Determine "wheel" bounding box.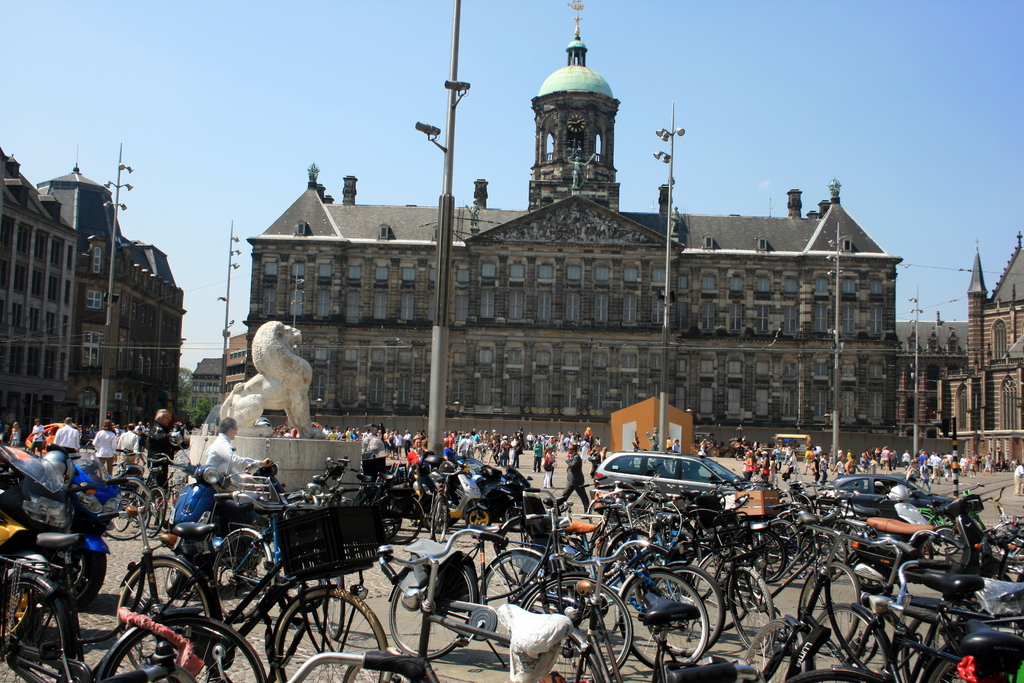
Determined: [x1=589, y1=500, x2=602, y2=525].
